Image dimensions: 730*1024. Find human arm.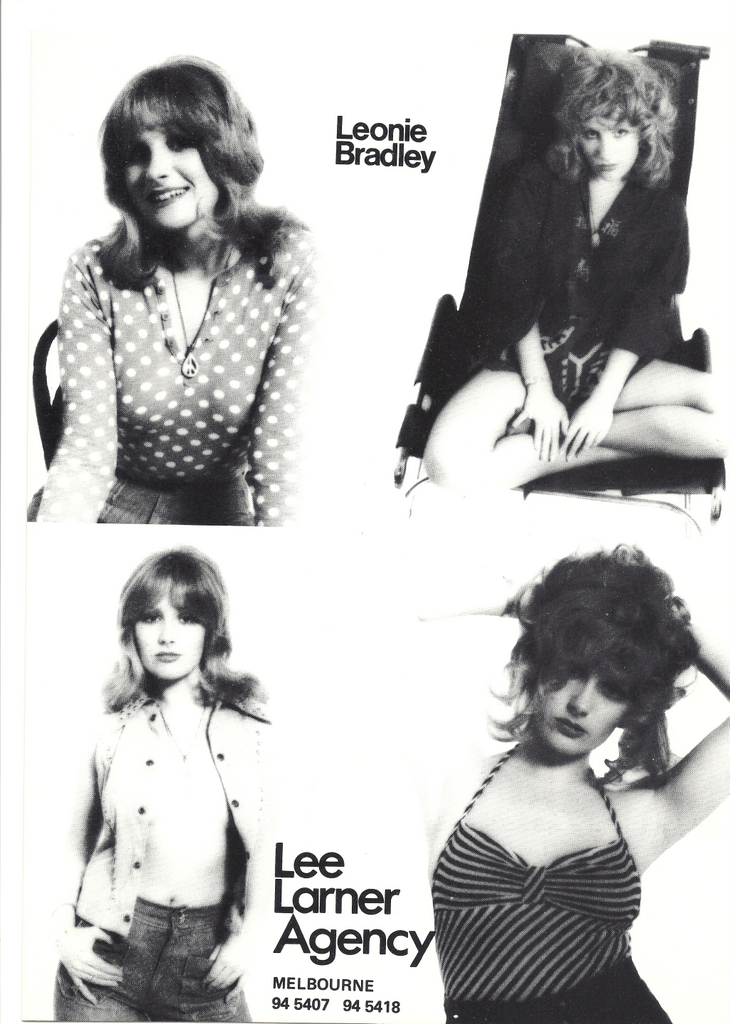
box(537, 205, 682, 460).
